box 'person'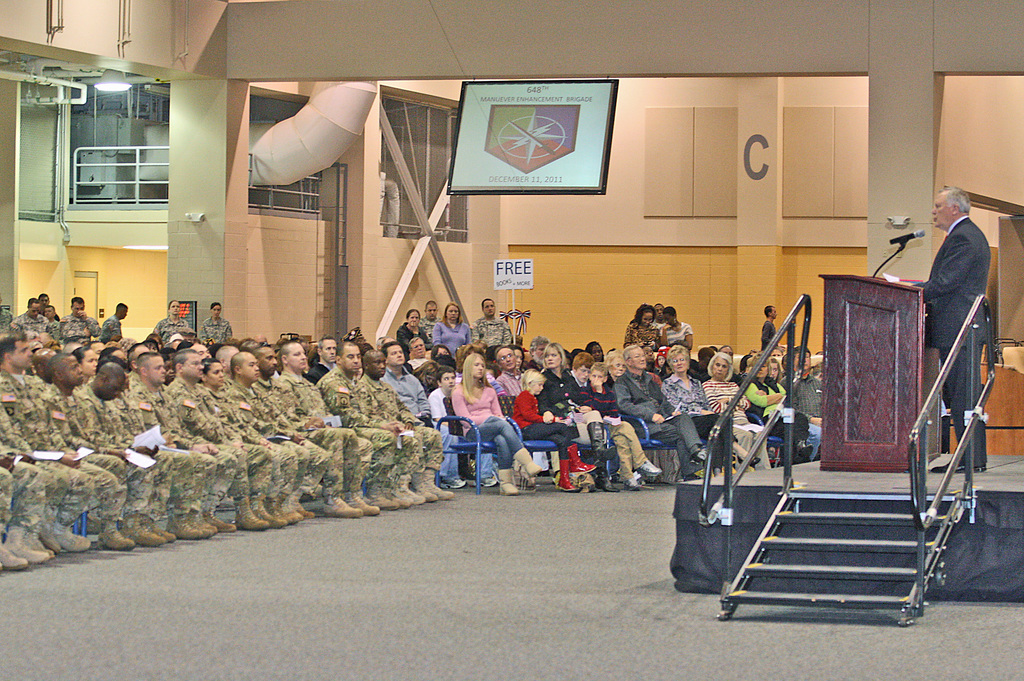
(0,300,12,324)
